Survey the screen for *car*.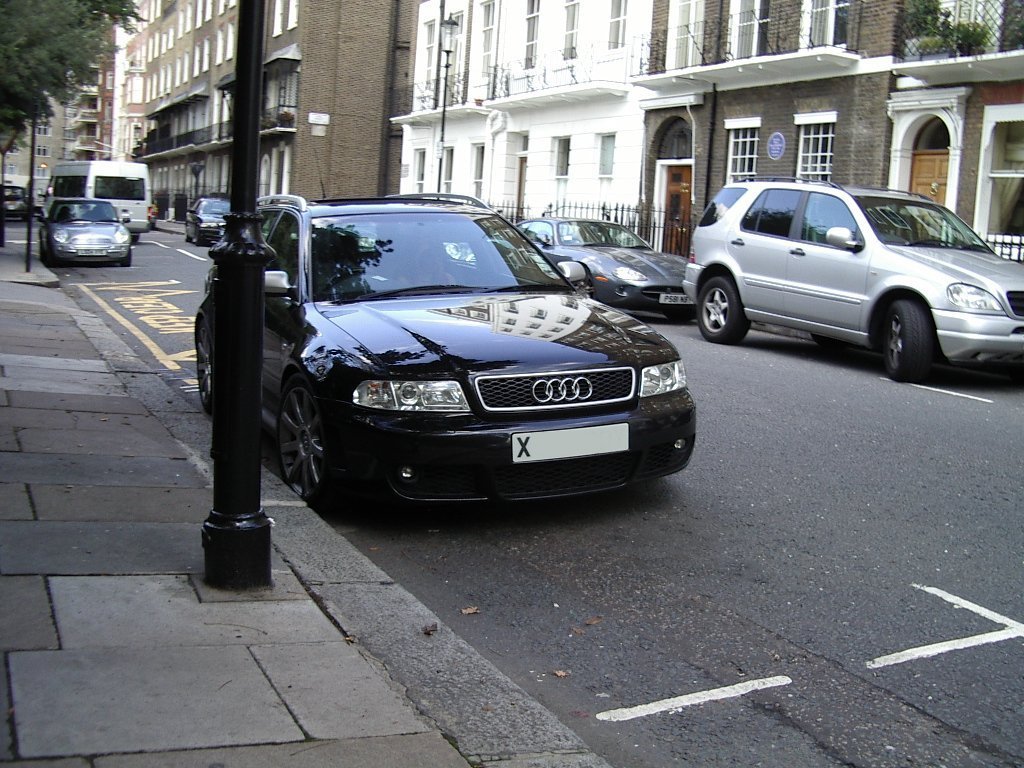
Survey found: rect(0, 179, 33, 221).
